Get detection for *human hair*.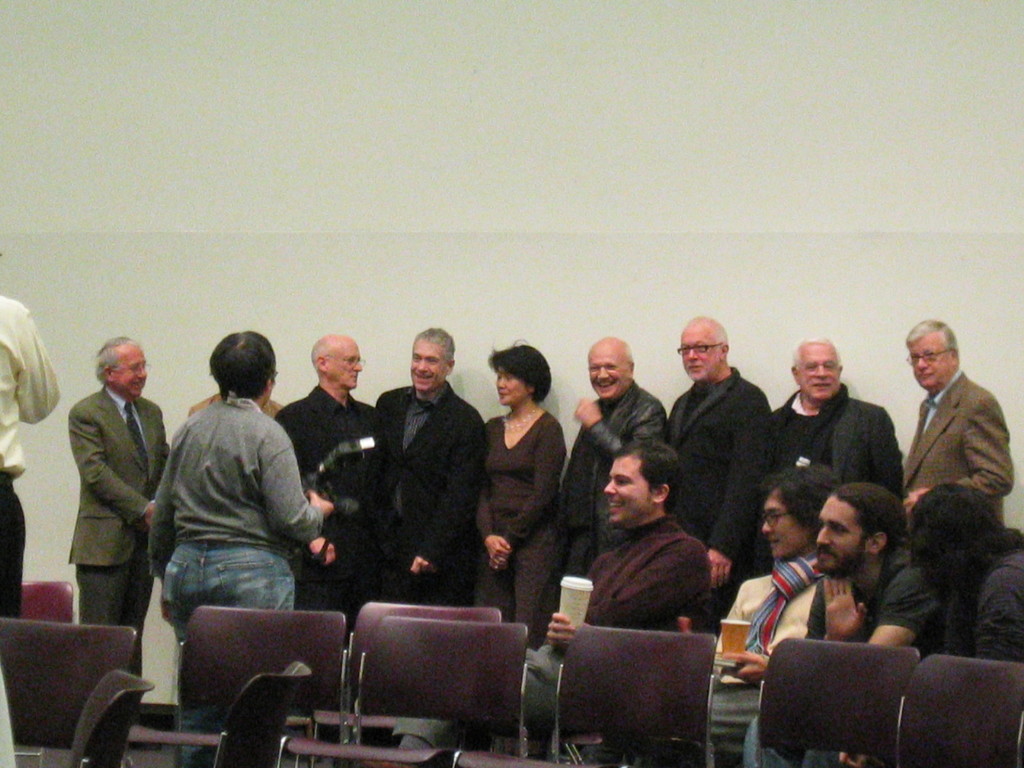
Detection: rect(208, 328, 278, 401).
